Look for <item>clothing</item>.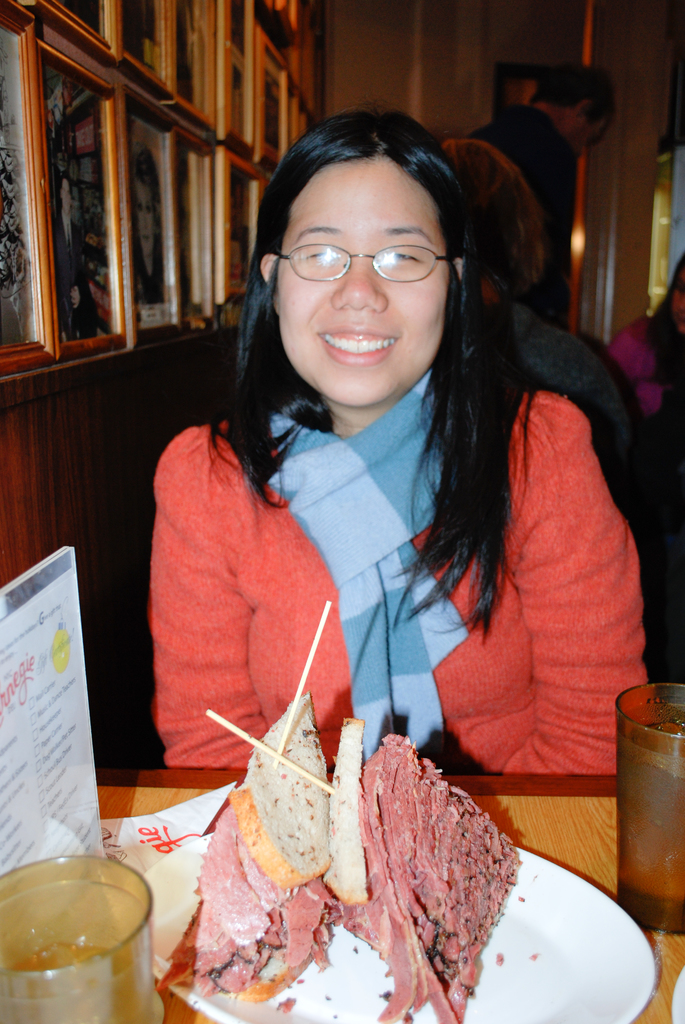
Found: {"left": 610, "top": 305, "right": 684, "bottom": 406}.
